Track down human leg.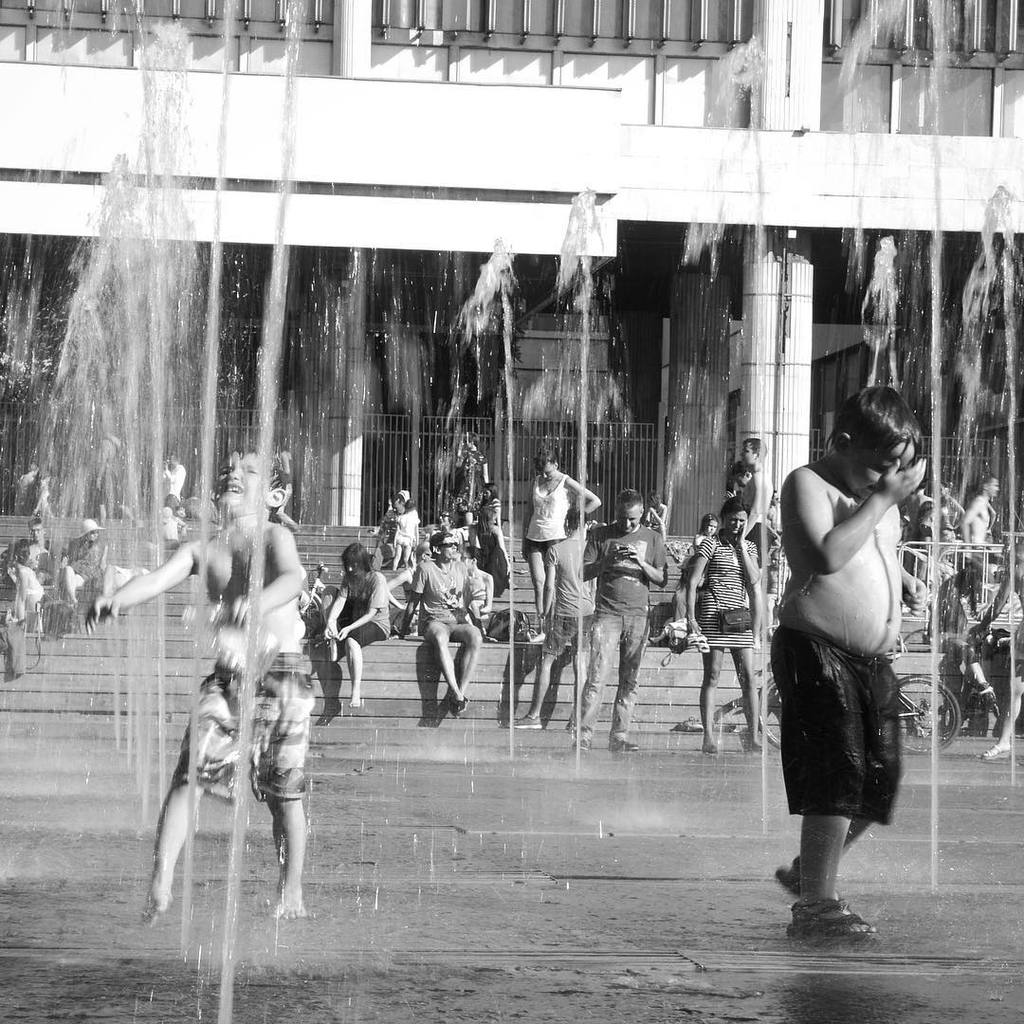
Tracked to bbox=[574, 625, 627, 741].
